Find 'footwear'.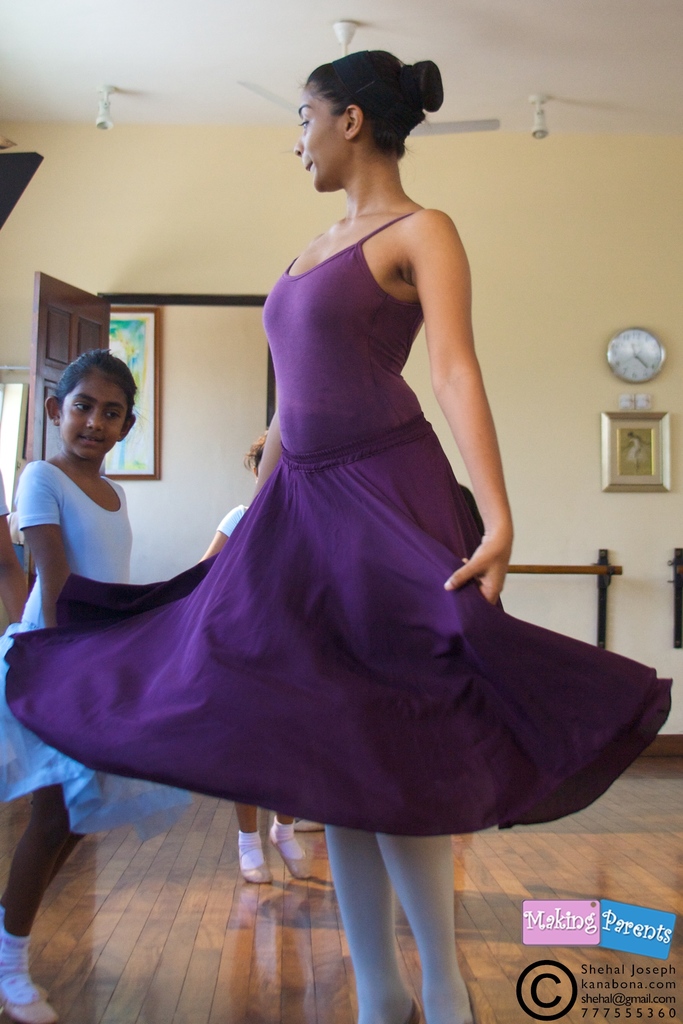
pyautogui.locateOnScreen(0, 980, 57, 1023).
